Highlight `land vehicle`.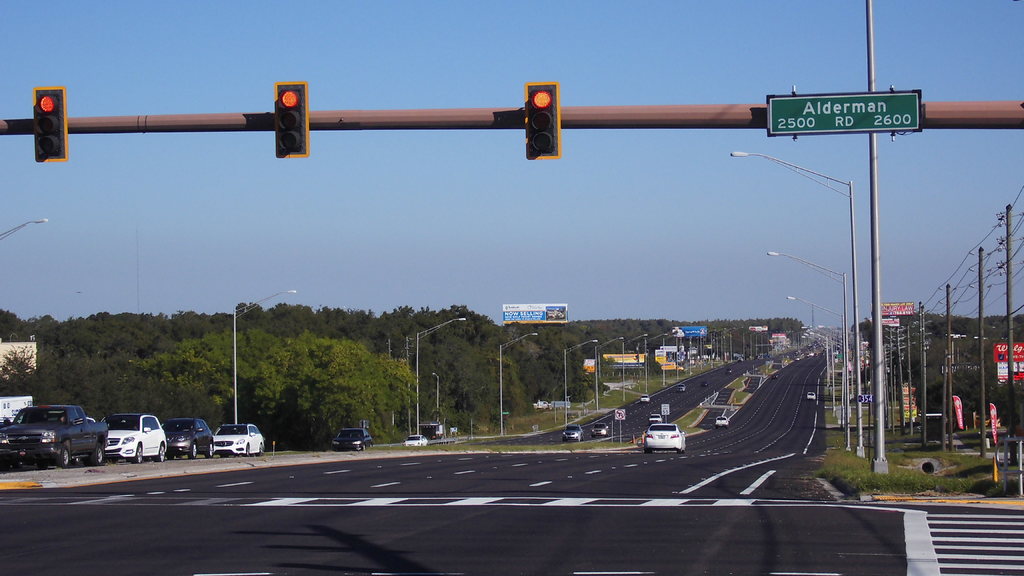
Highlighted region: (left=560, top=423, right=585, bottom=442).
